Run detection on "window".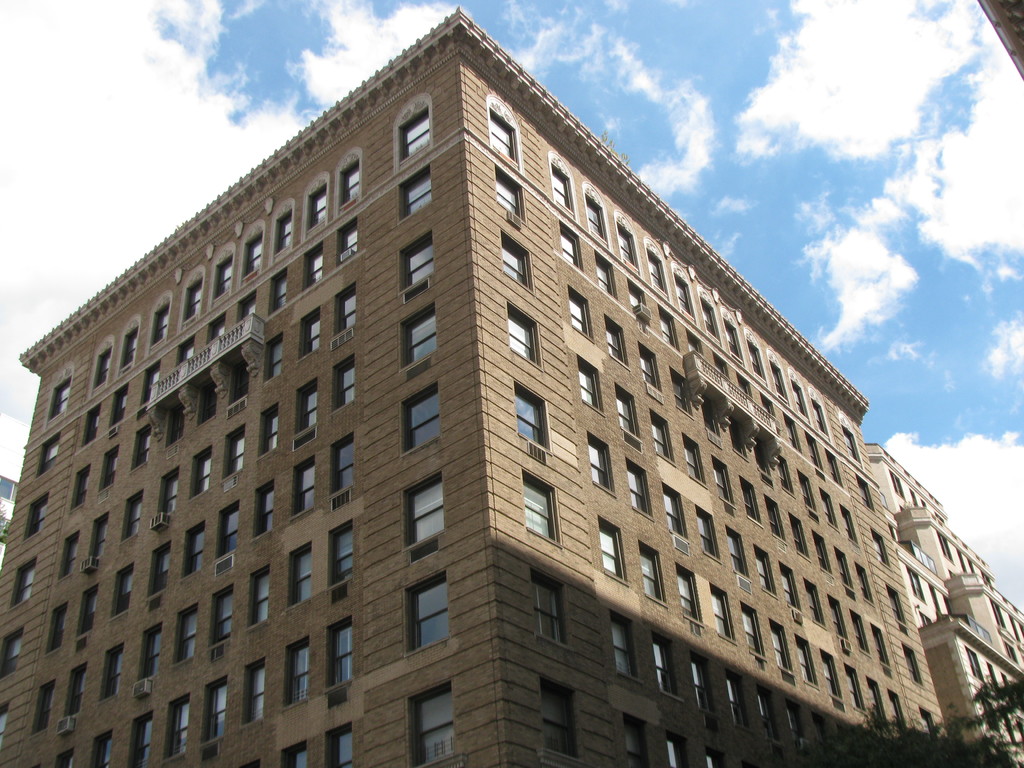
Result: Rect(676, 570, 697, 617).
